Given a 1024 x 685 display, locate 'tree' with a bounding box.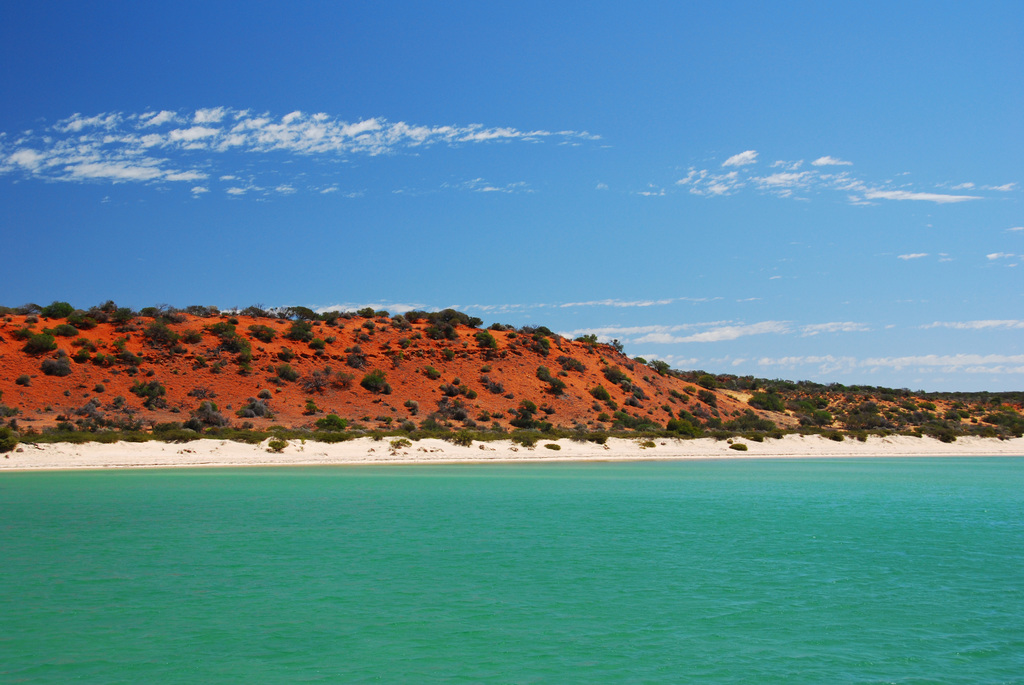
Located: bbox=(104, 352, 117, 365).
